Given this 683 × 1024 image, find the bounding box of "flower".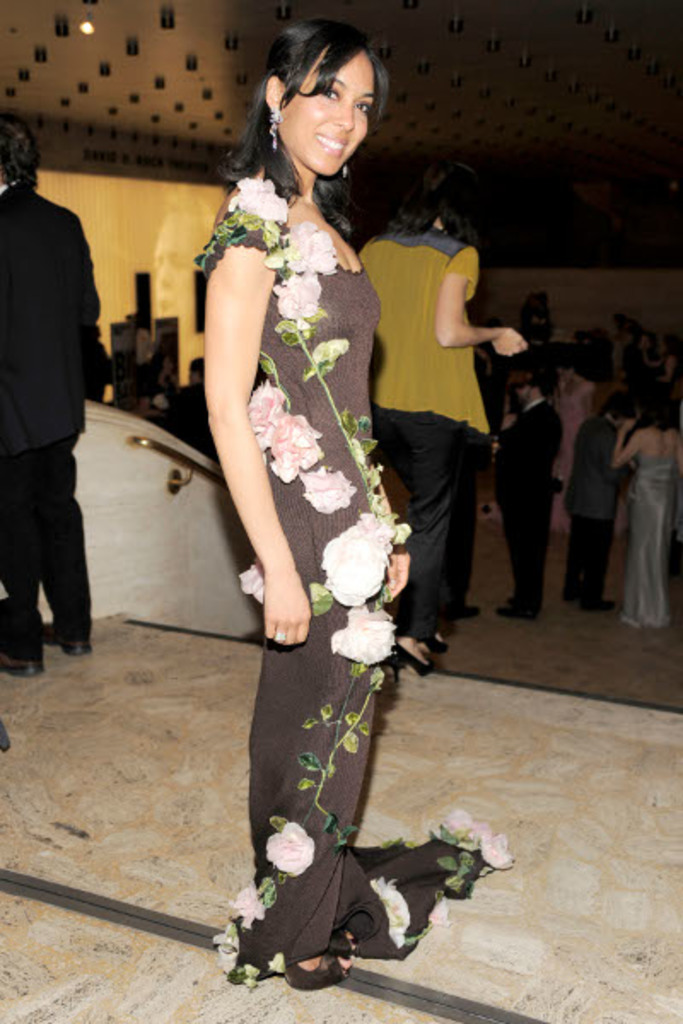
<region>227, 171, 290, 237</region>.
